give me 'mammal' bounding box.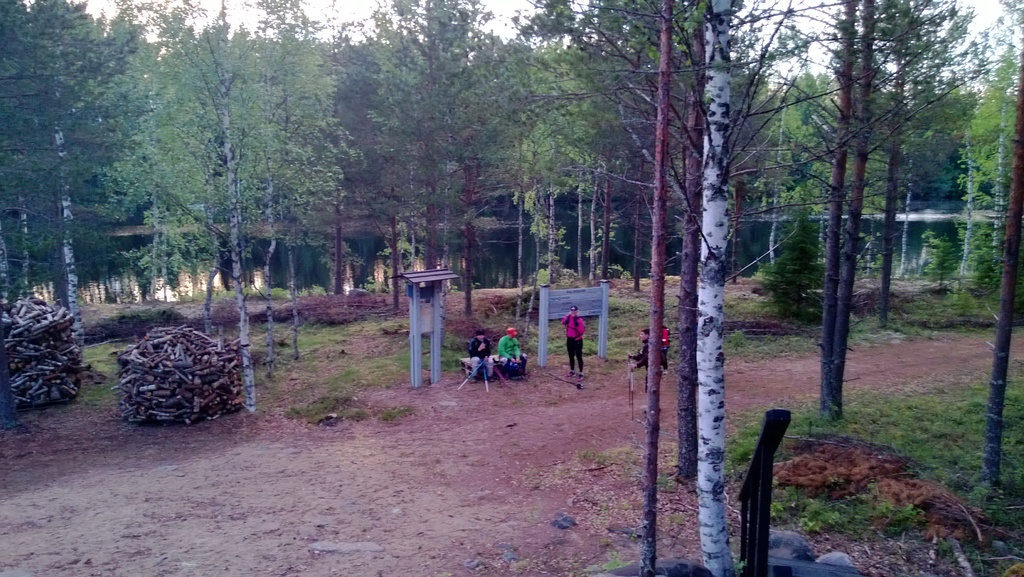
locate(628, 325, 664, 393).
